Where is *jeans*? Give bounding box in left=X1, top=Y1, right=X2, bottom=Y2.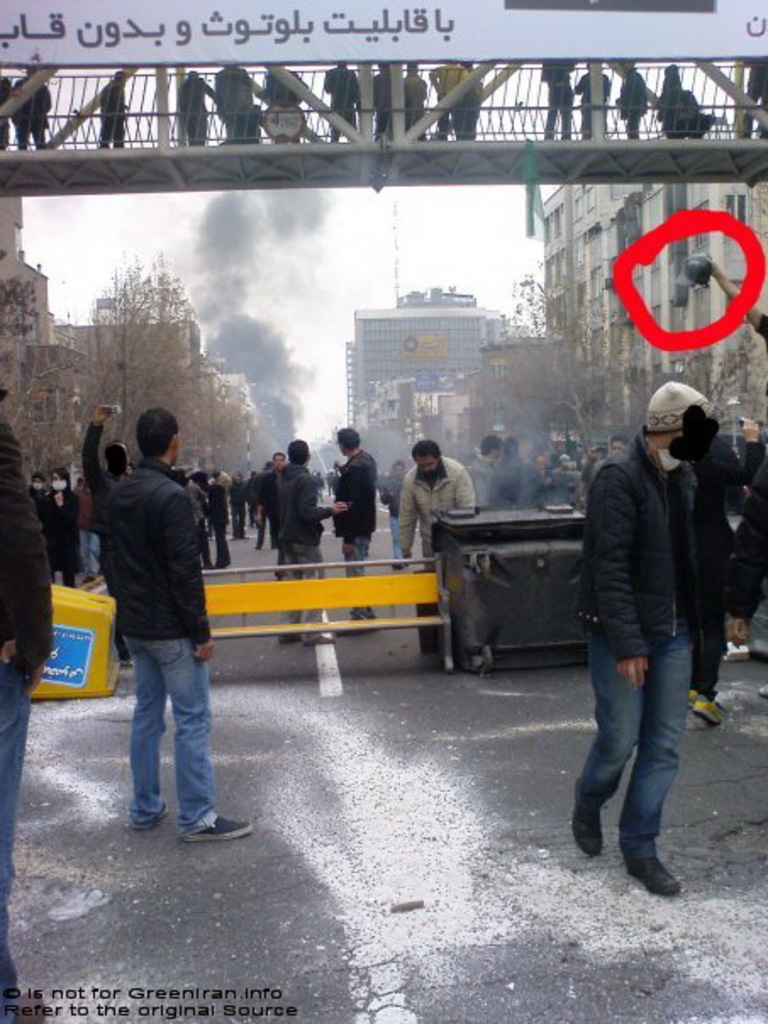
left=388, top=519, right=400, bottom=563.
